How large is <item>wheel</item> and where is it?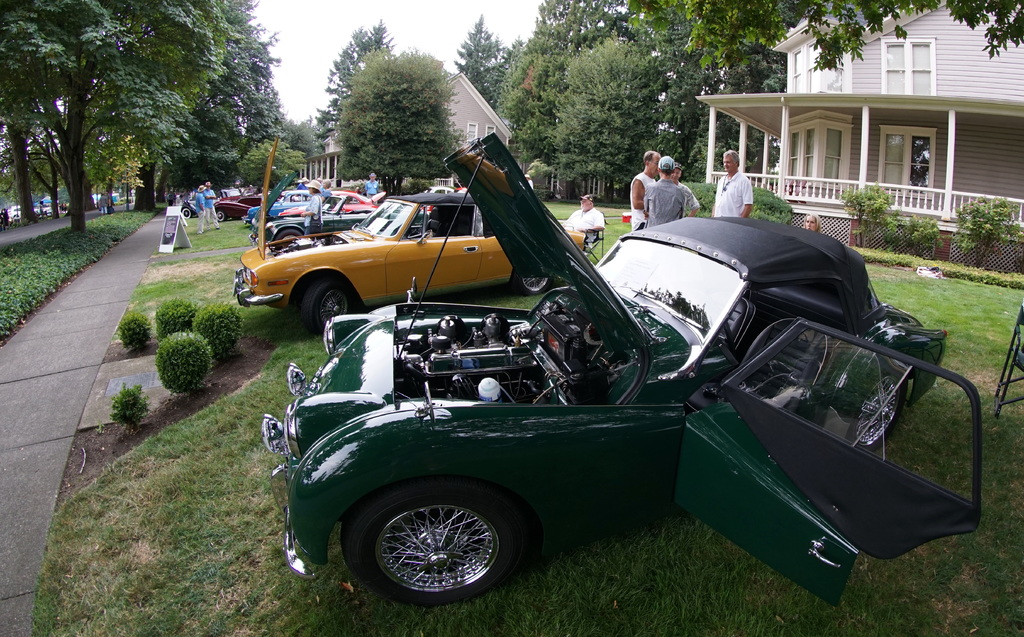
Bounding box: {"left": 301, "top": 276, "right": 353, "bottom": 332}.
